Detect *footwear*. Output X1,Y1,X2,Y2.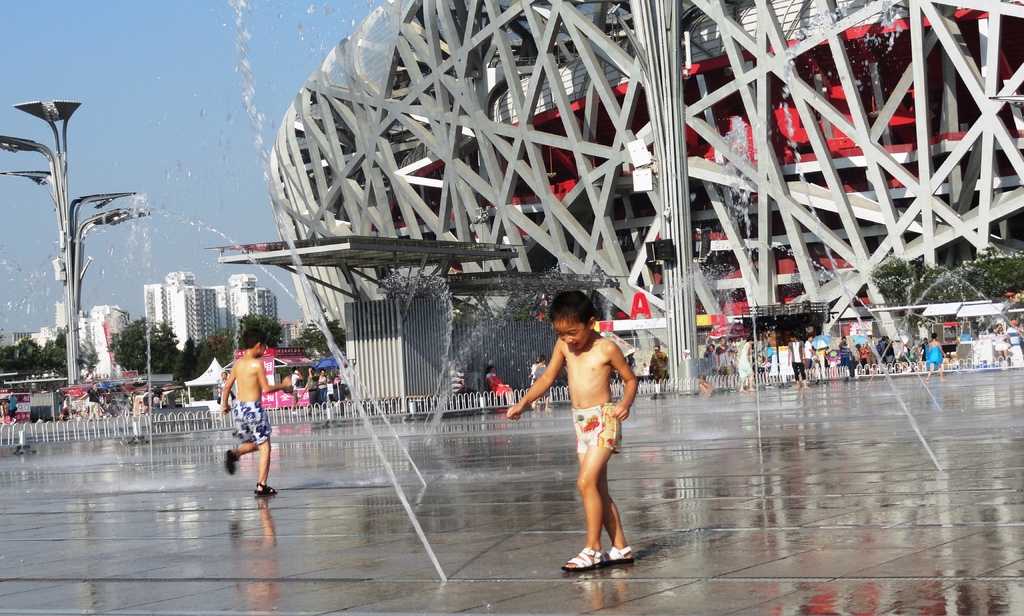
253,476,277,501.
